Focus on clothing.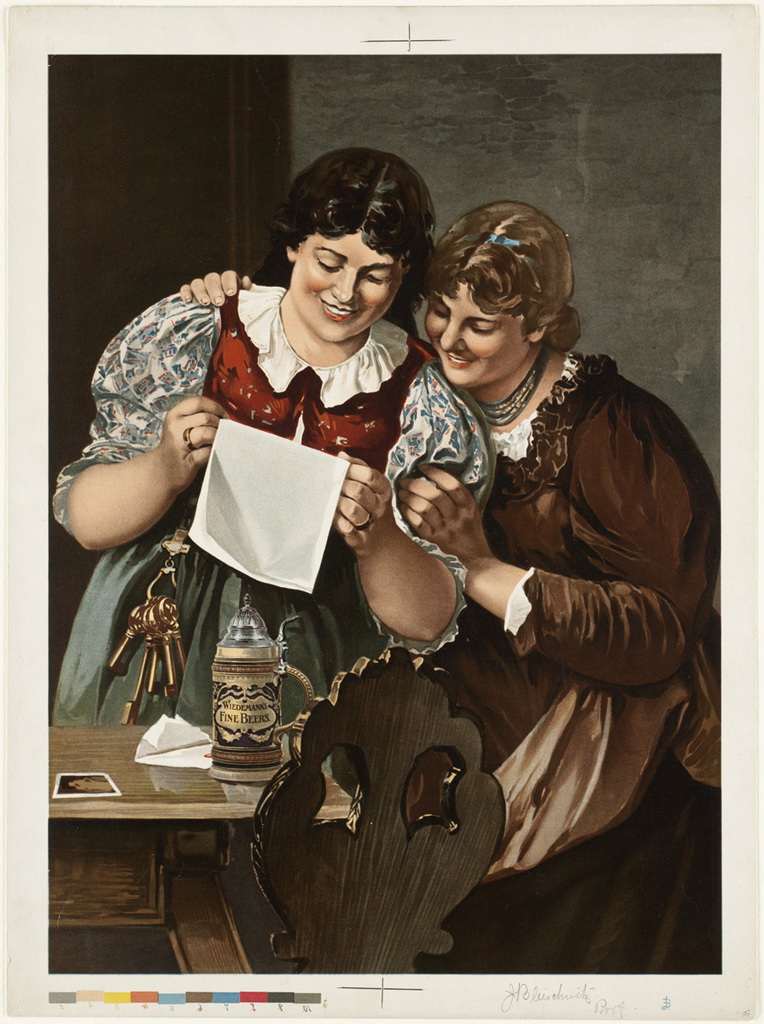
Focused at box(361, 341, 733, 990).
